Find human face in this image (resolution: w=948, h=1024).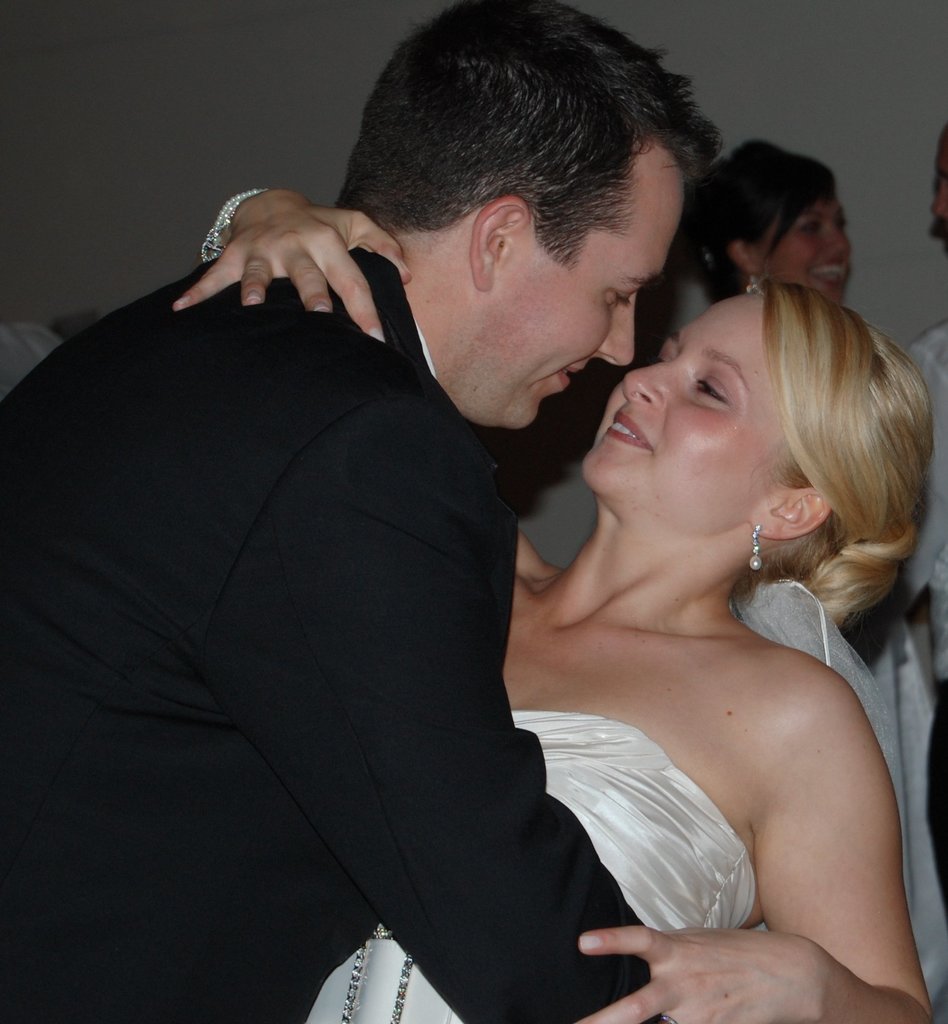
{"left": 758, "top": 195, "right": 851, "bottom": 305}.
